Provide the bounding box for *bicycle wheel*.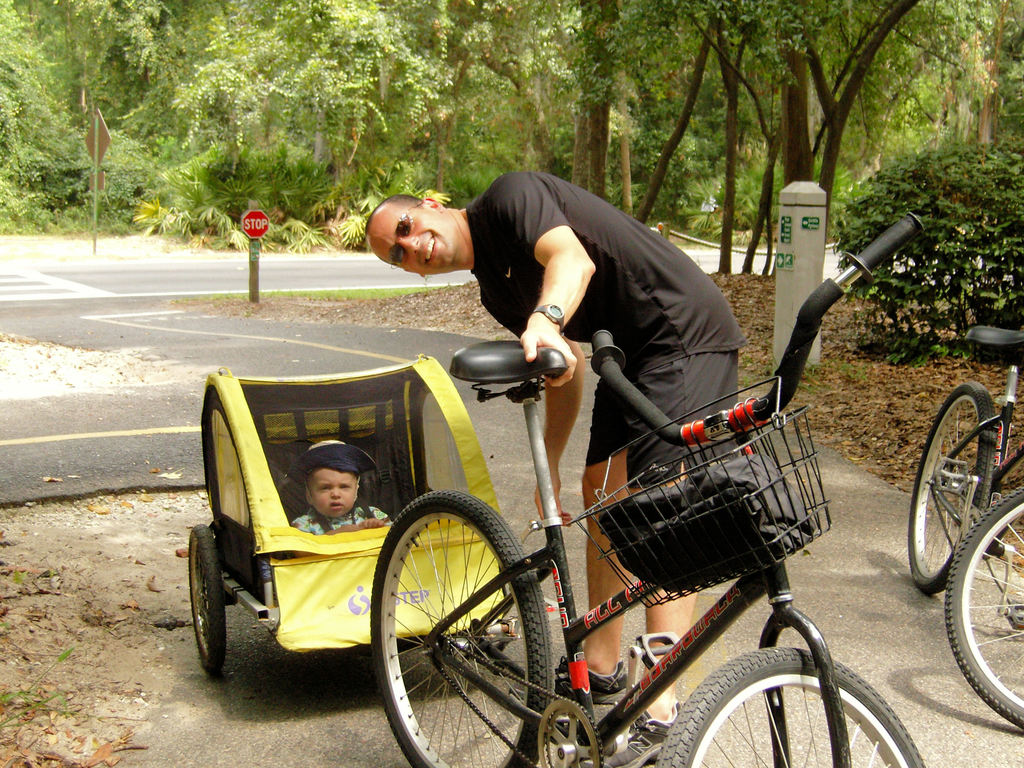
378 509 560 760.
